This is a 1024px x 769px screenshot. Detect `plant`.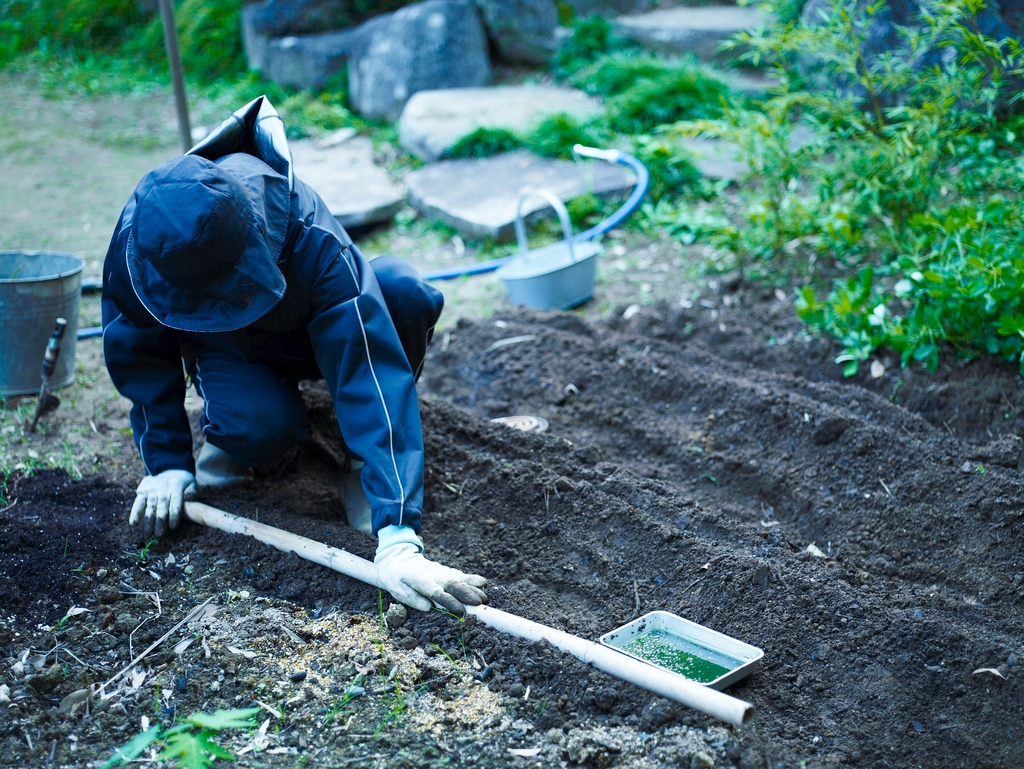
531,9,755,138.
